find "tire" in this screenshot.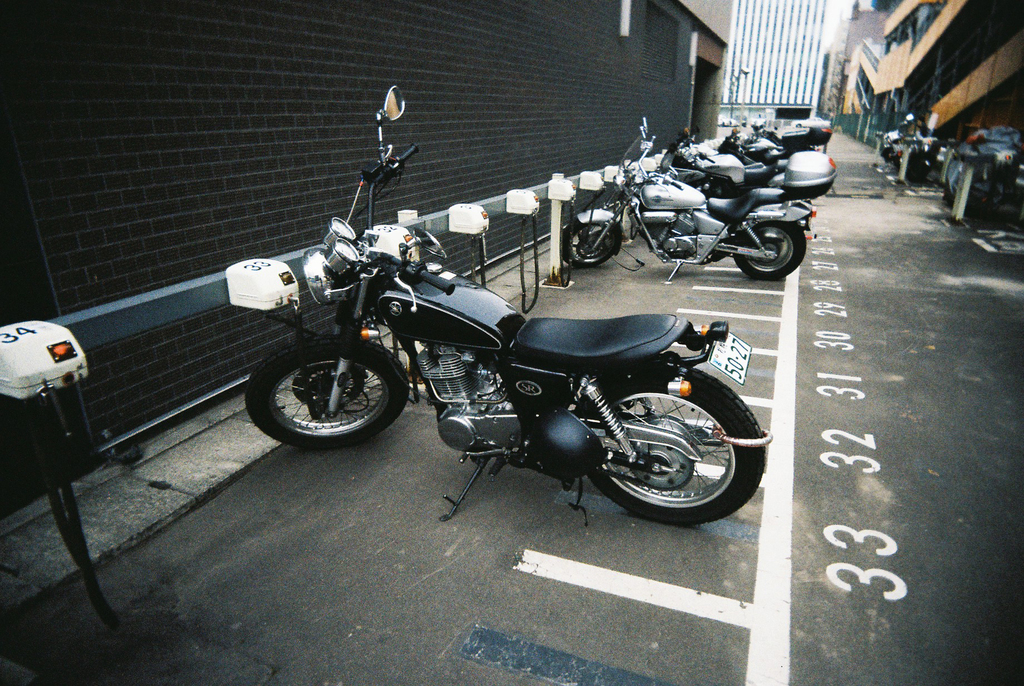
The bounding box for "tire" is {"left": 731, "top": 220, "right": 803, "bottom": 282}.
